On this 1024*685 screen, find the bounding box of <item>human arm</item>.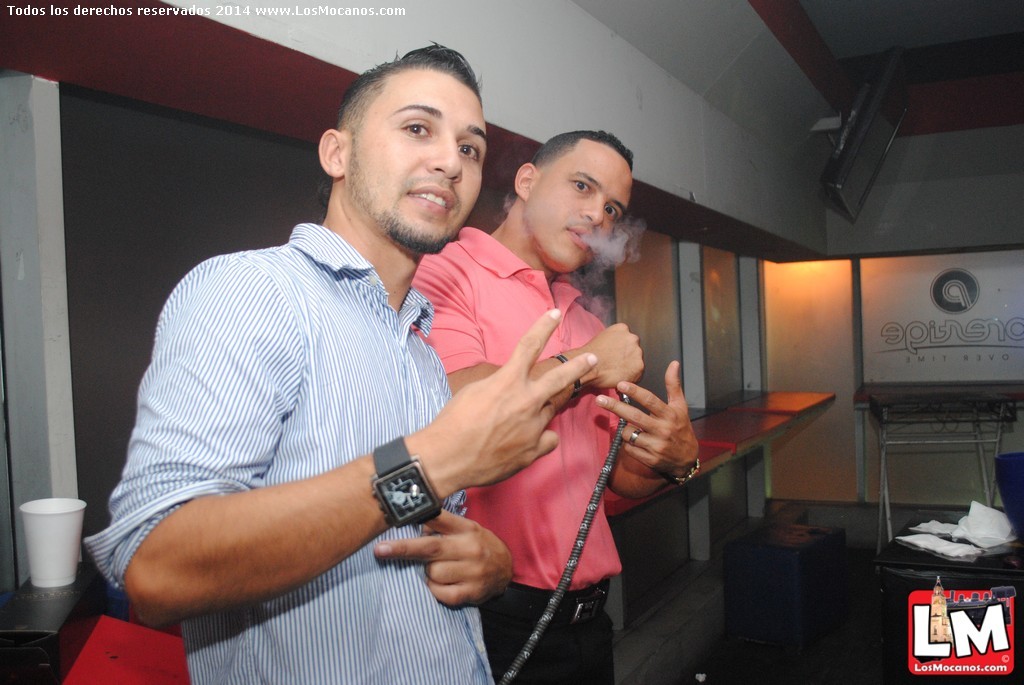
Bounding box: [98, 257, 595, 632].
